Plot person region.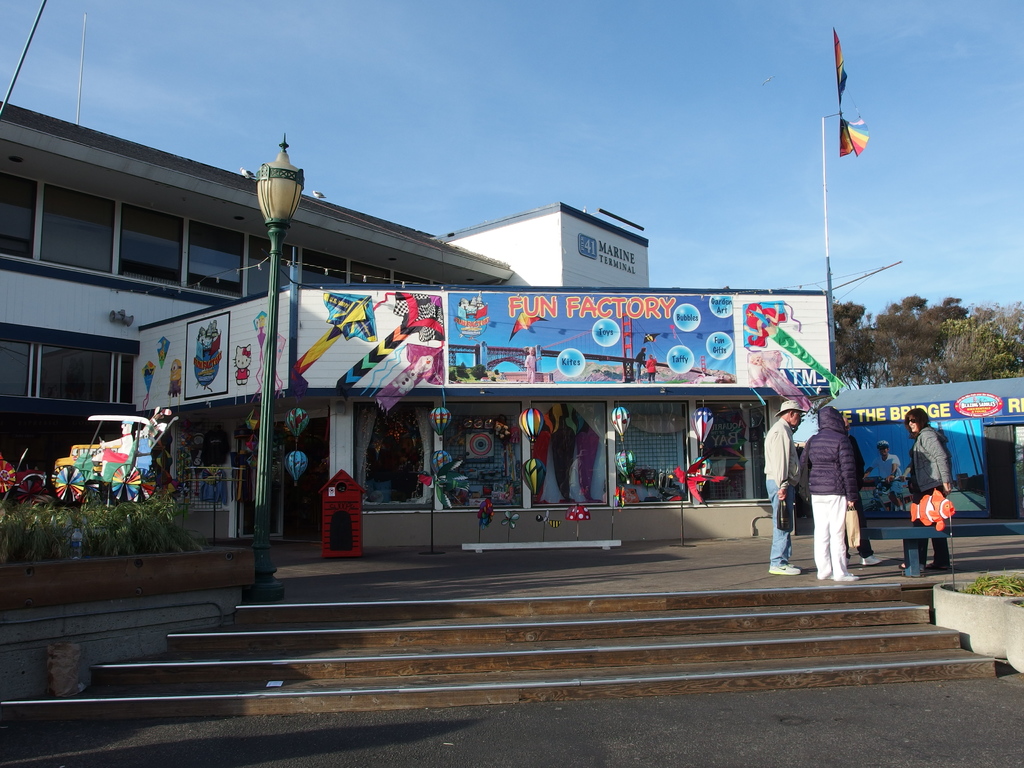
Plotted at BBox(524, 345, 545, 383).
